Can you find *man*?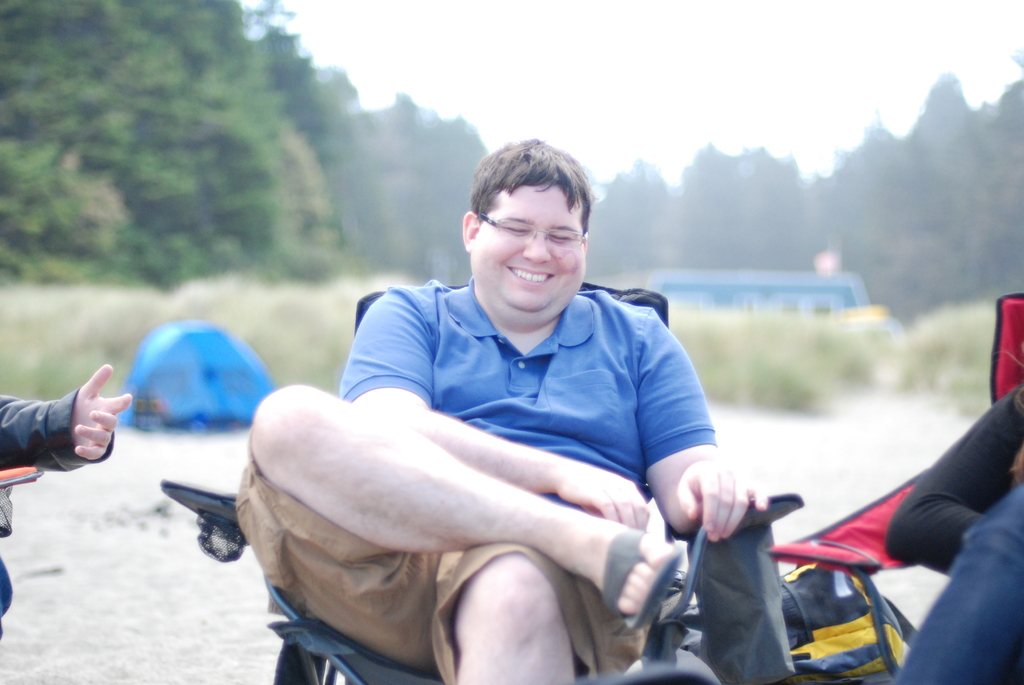
Yes, bounding box: 210:153:765:671.
